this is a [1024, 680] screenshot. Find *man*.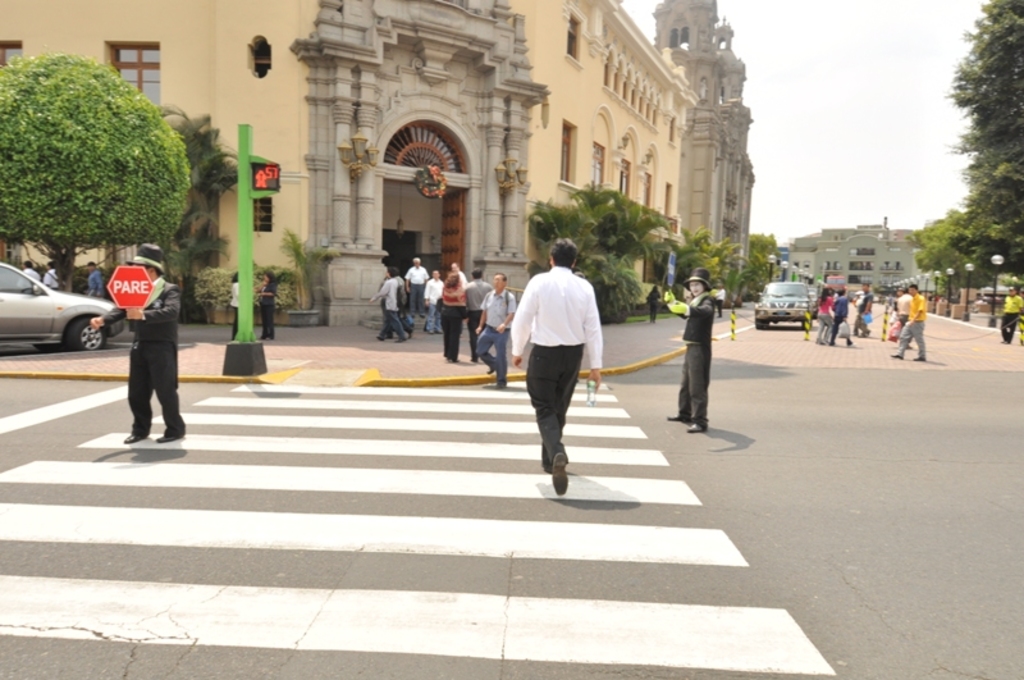
Bounding box: [662,271,716,437].
